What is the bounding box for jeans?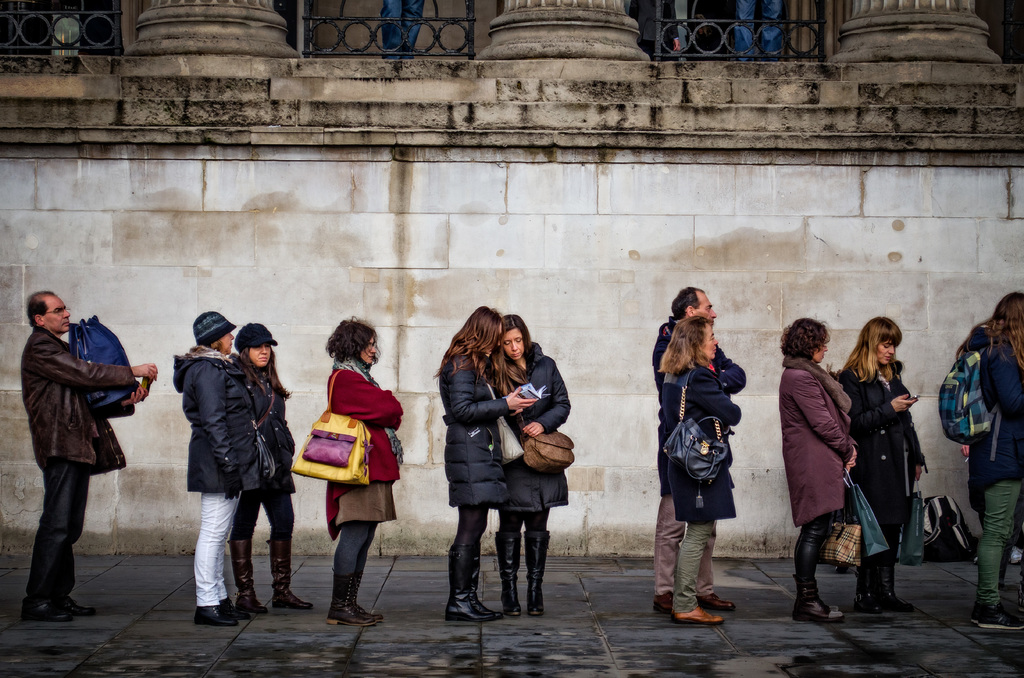
l=15, t=449, r=80, b=616.
